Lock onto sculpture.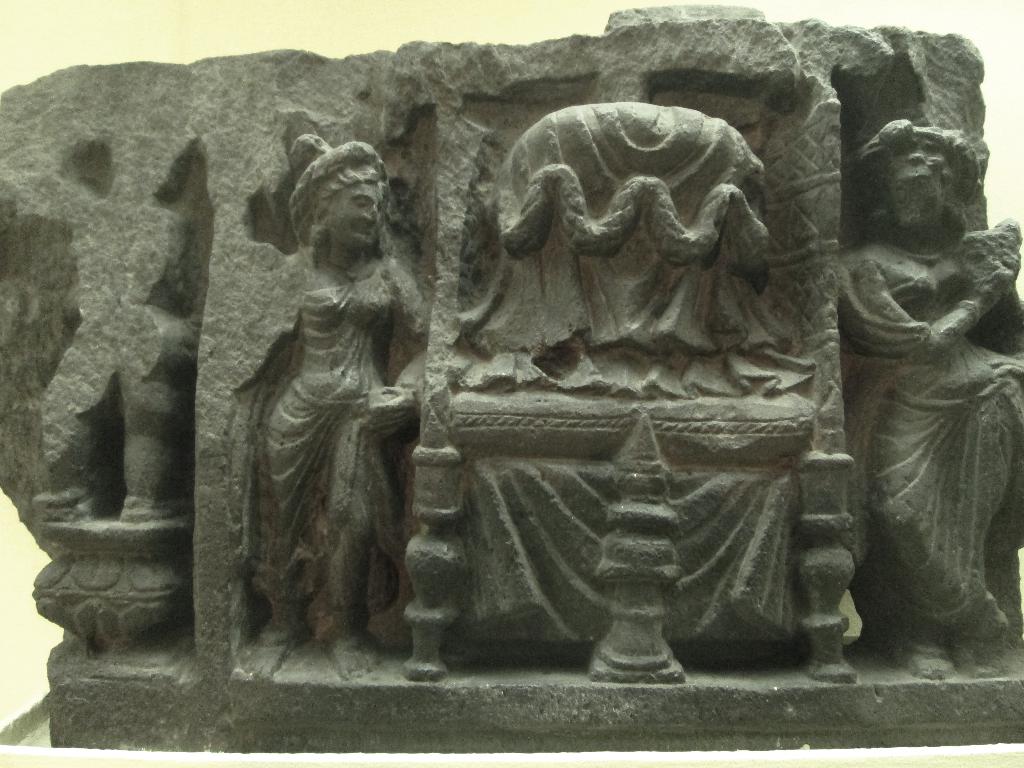
Locked: (left=852, top=129, right=1023, bottom=682).
